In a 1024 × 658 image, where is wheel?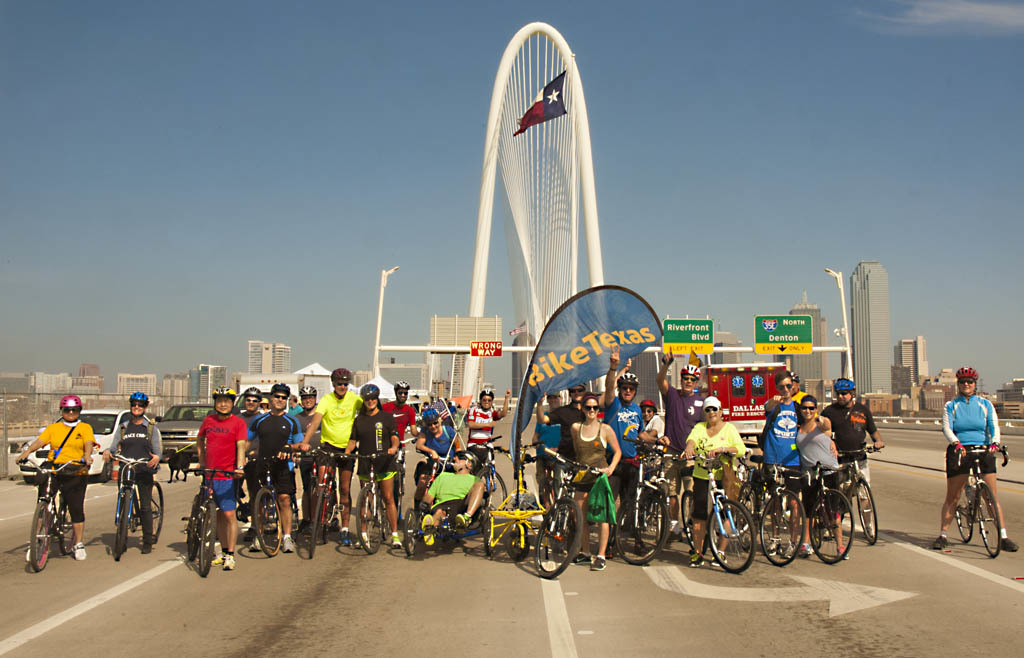
l=973, t=483, r=1010, b=556.
